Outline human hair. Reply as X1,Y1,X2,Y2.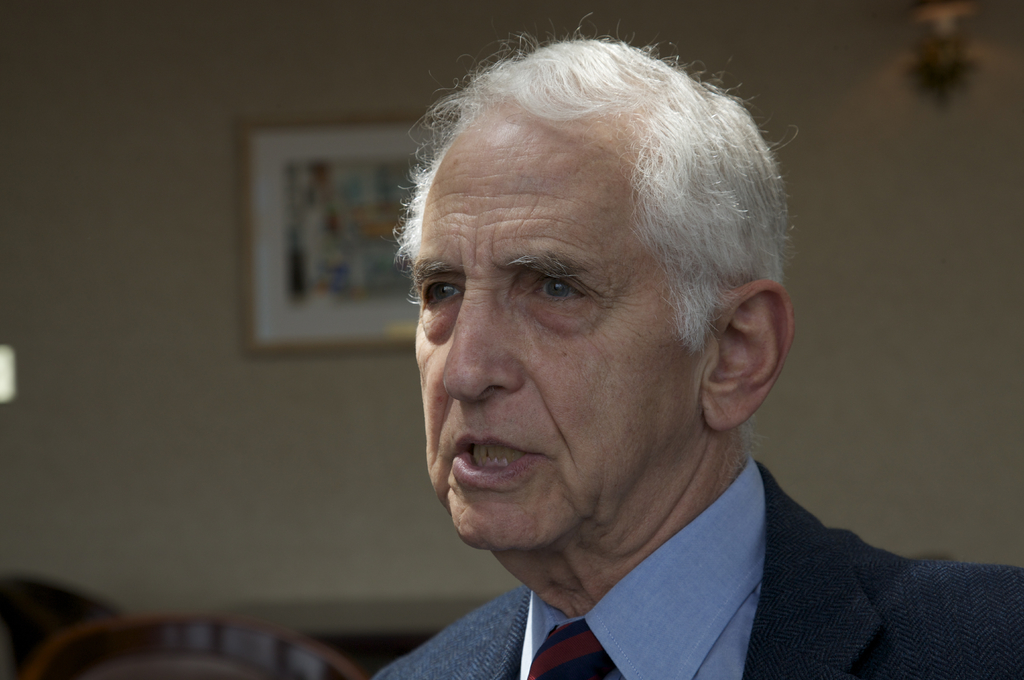
388,28,765,384.
